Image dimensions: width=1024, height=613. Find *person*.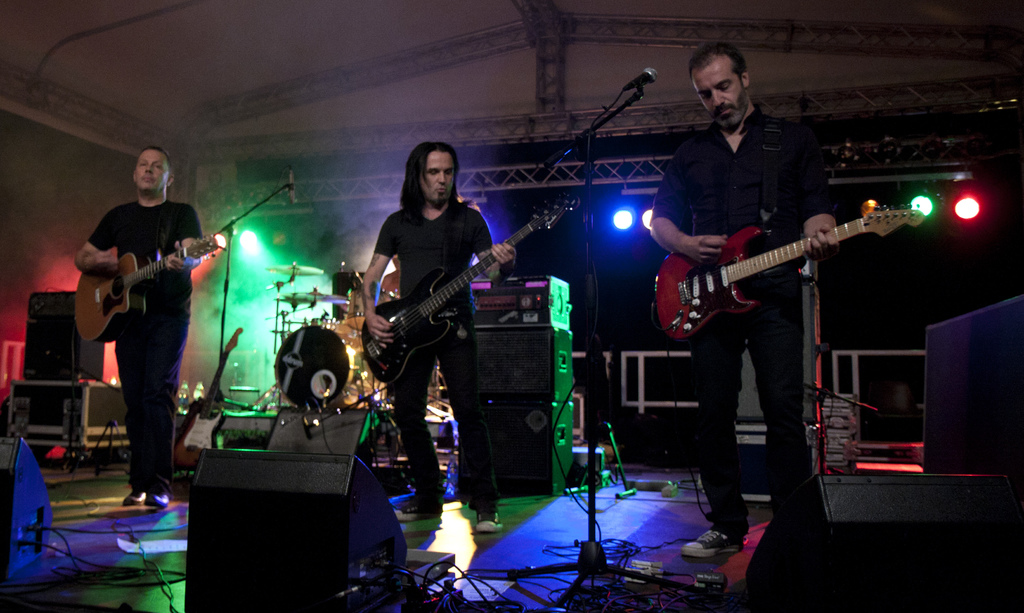
{"left": 356, "top": 139, "right": 519, "bottom": 532}.
